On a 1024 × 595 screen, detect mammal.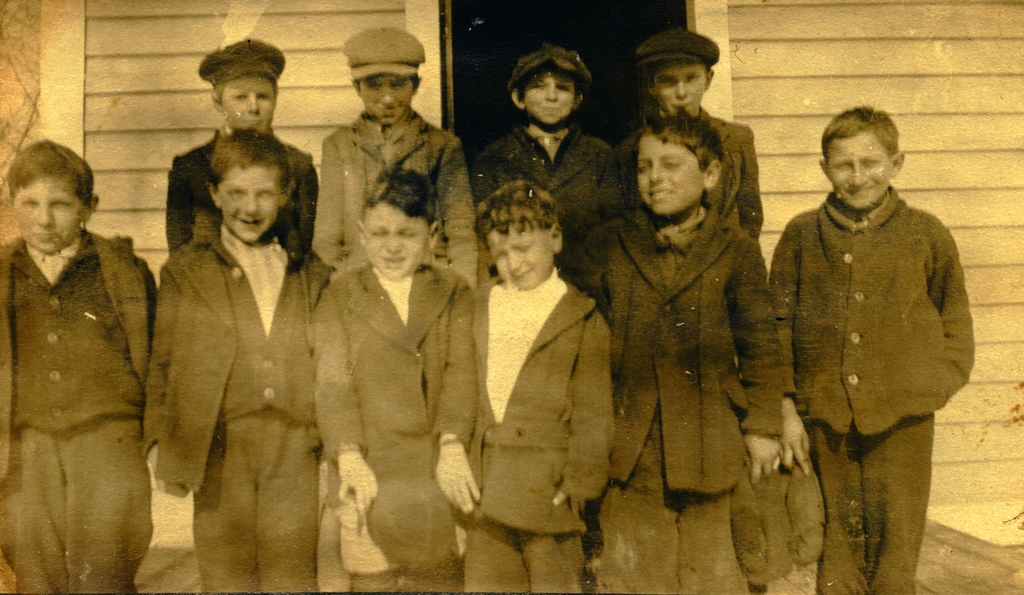
461:176:614:594.
